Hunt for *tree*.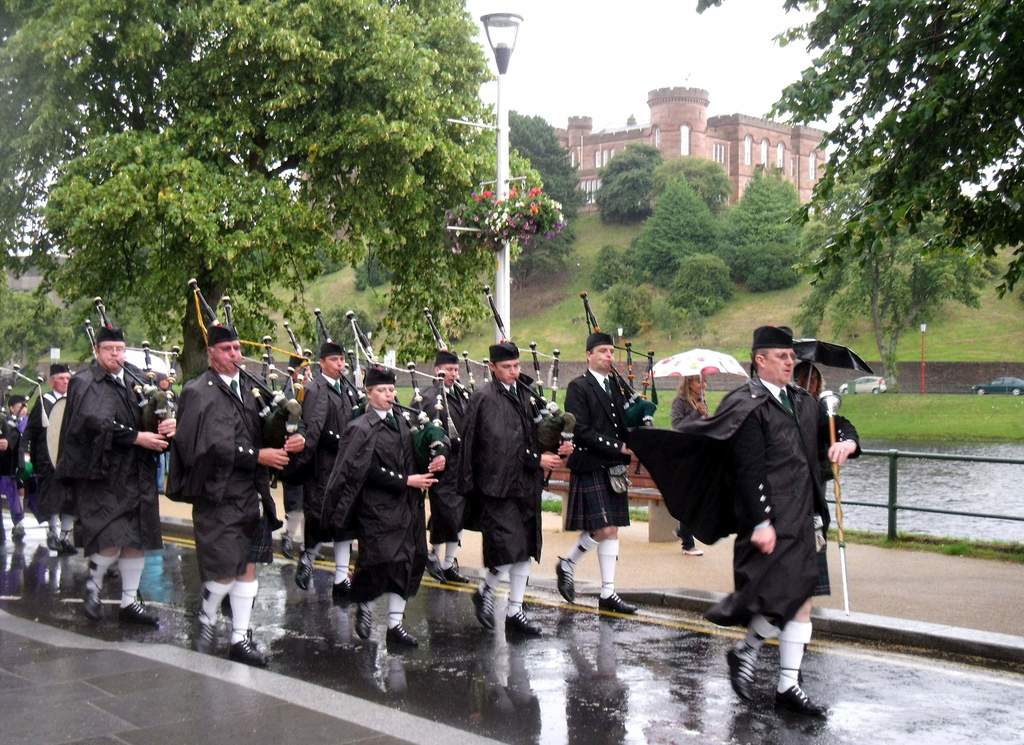
Hunted down at x1=592 y1=113 x2=664 y2=227.
